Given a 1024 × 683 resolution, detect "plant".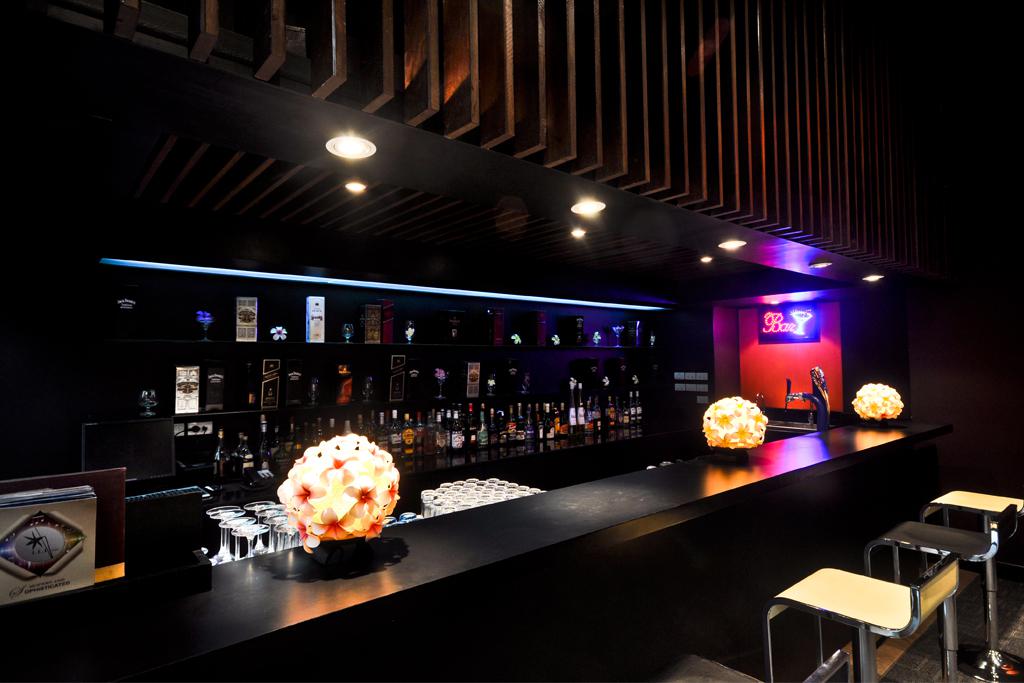
select_region(700, 397, 765, 447).
